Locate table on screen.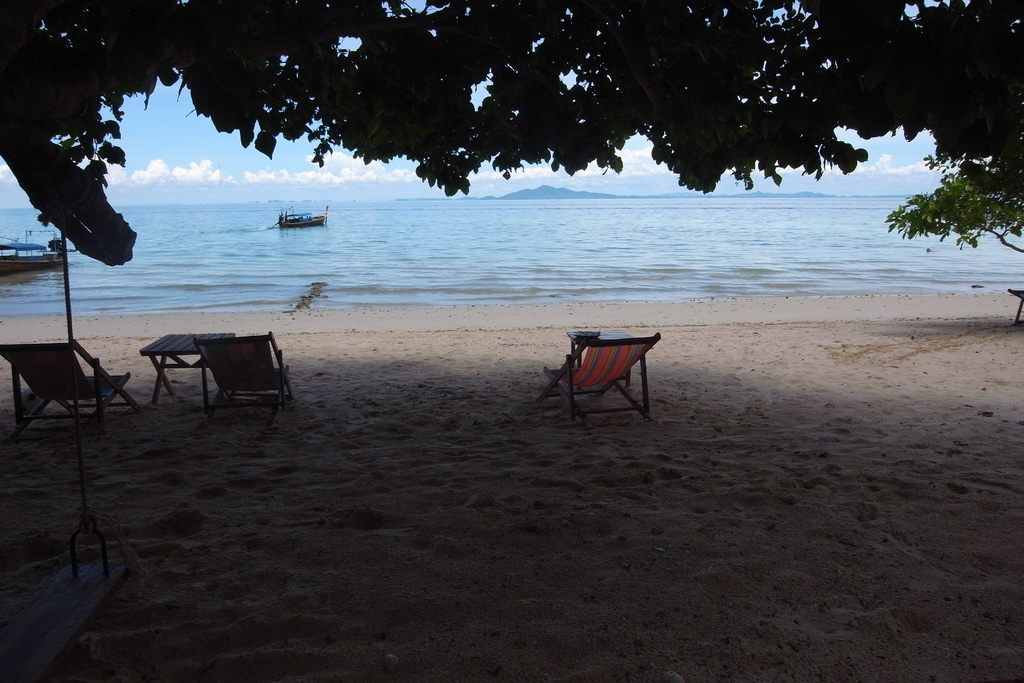
On screen at locate(137, 328, 233, 411).
